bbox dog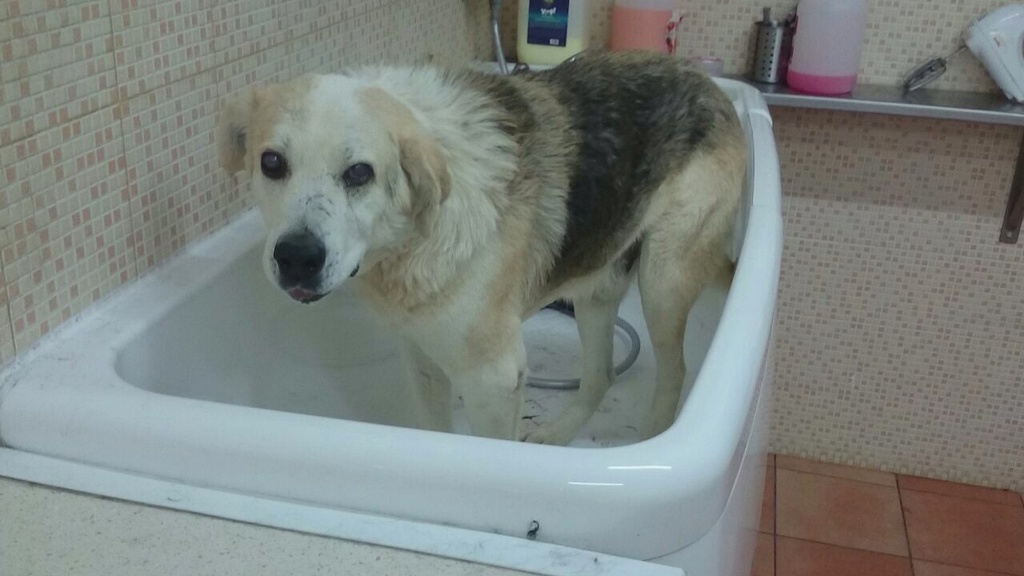
region(216, 61, 748, 447)
